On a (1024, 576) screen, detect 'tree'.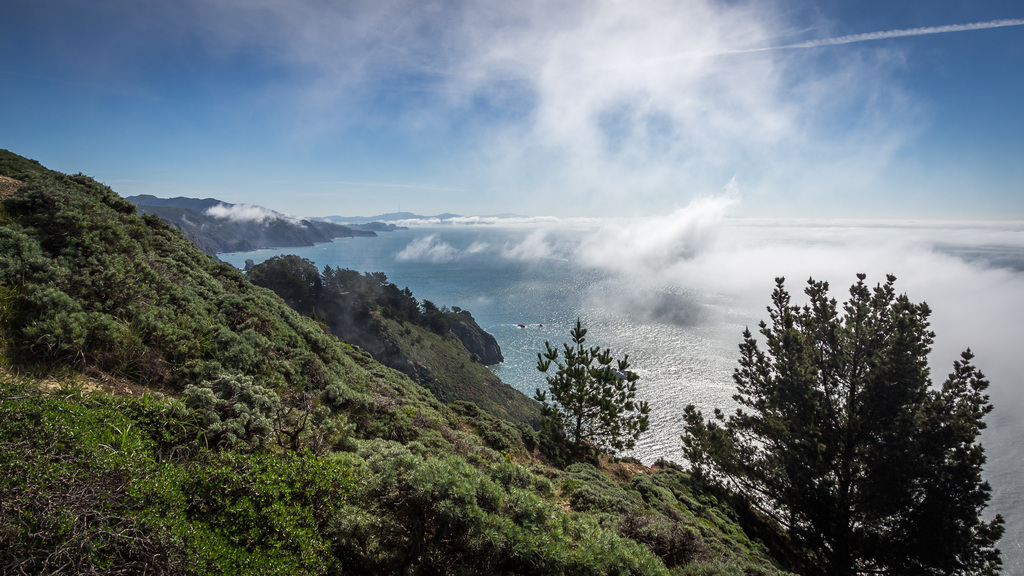
box(245, 248, 321, 314).
